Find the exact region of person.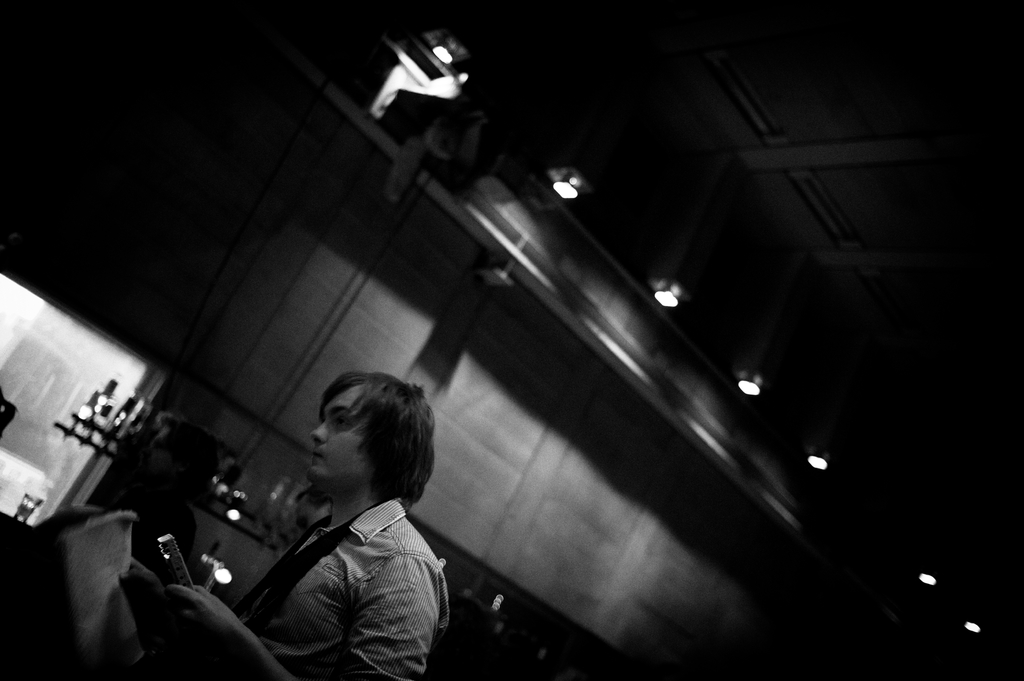
Exact region: l=118, t=376, r=452, b=680.
